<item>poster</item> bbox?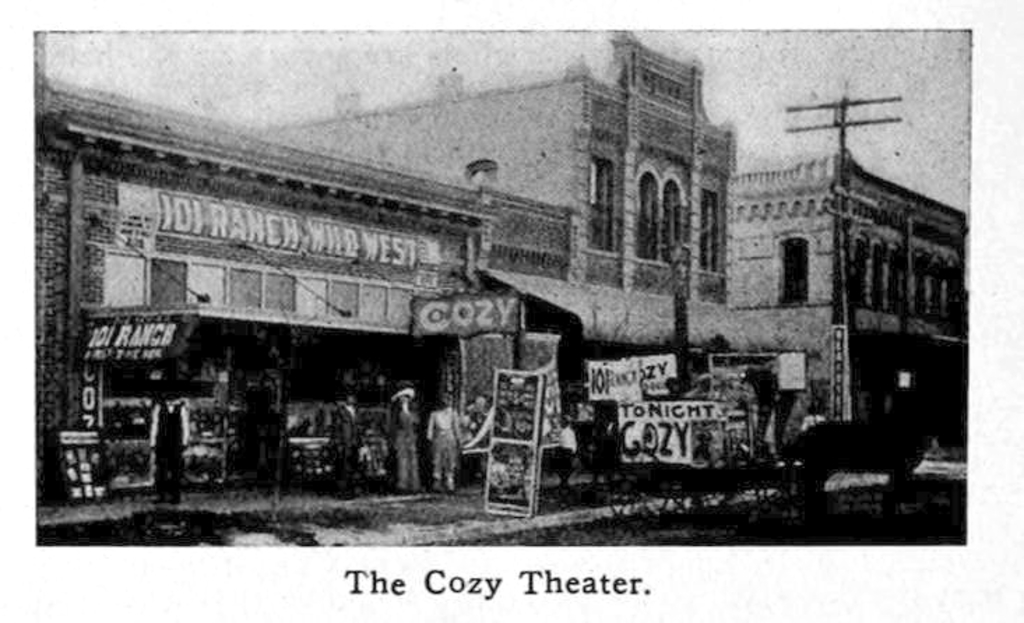
<region>53, 433, 108, 494</region>
